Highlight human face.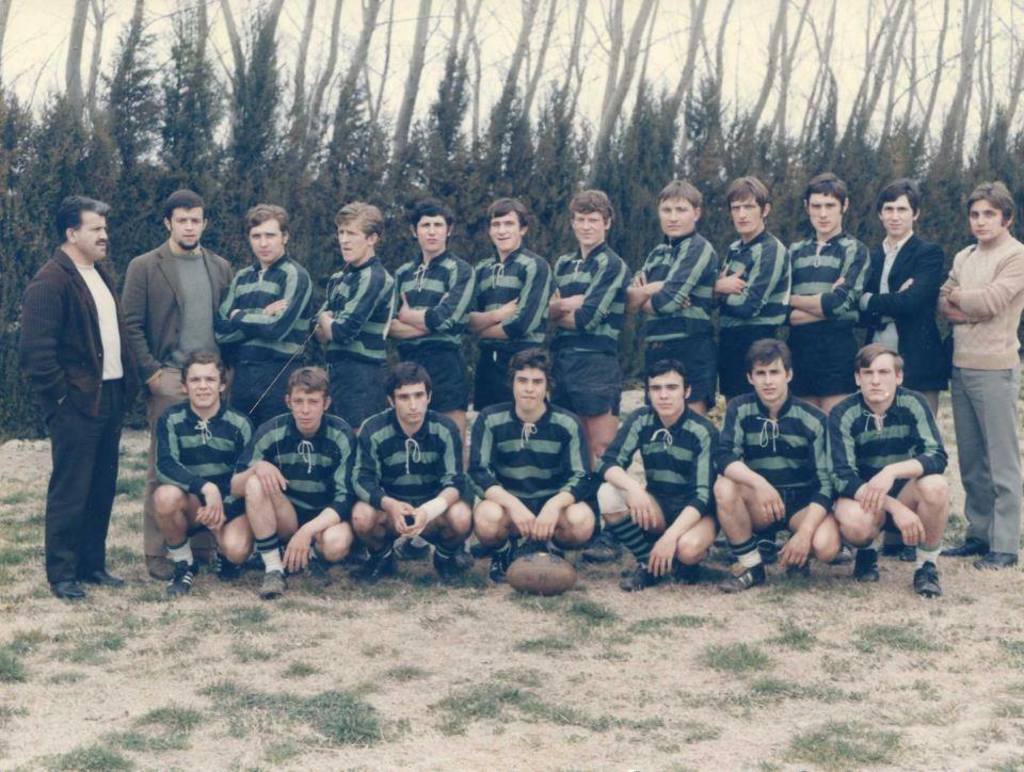
Highlighted region: {"x1": 394, "y1": 386, "x2": 425, "y2": 425}.
